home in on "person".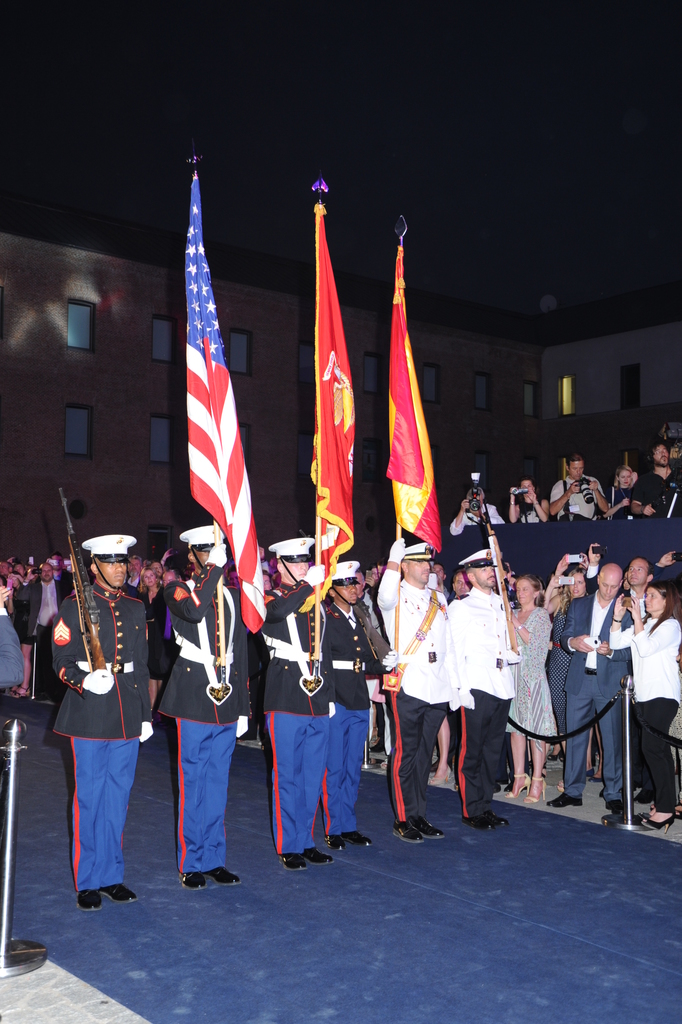
Homed in at BBox(446, 572, 474, 603).
